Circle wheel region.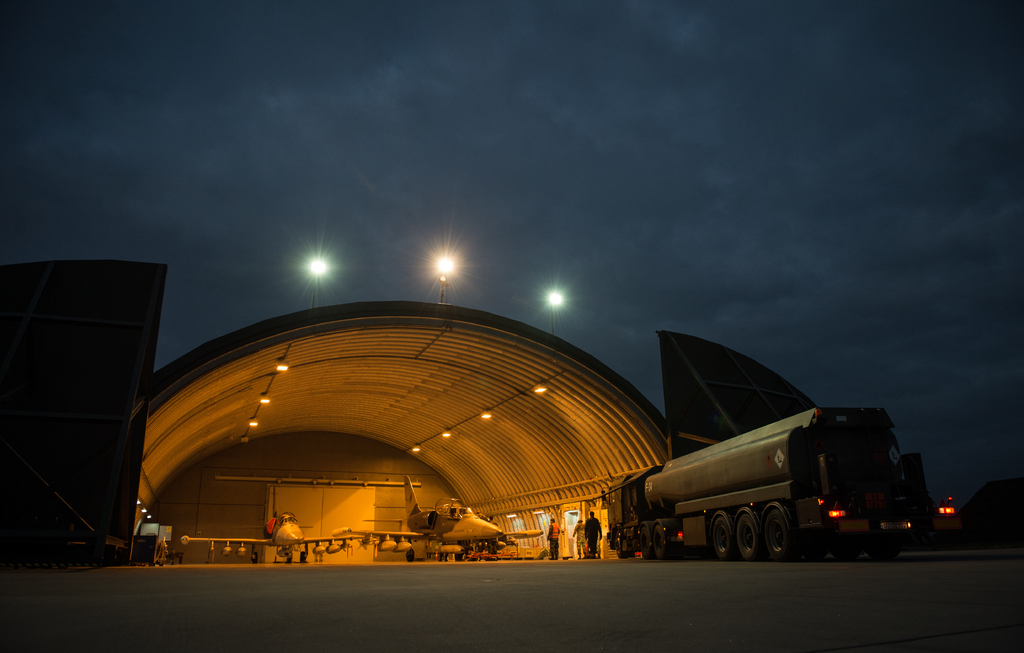
Region: (left=735, top=512, right=756, bottom=560).
